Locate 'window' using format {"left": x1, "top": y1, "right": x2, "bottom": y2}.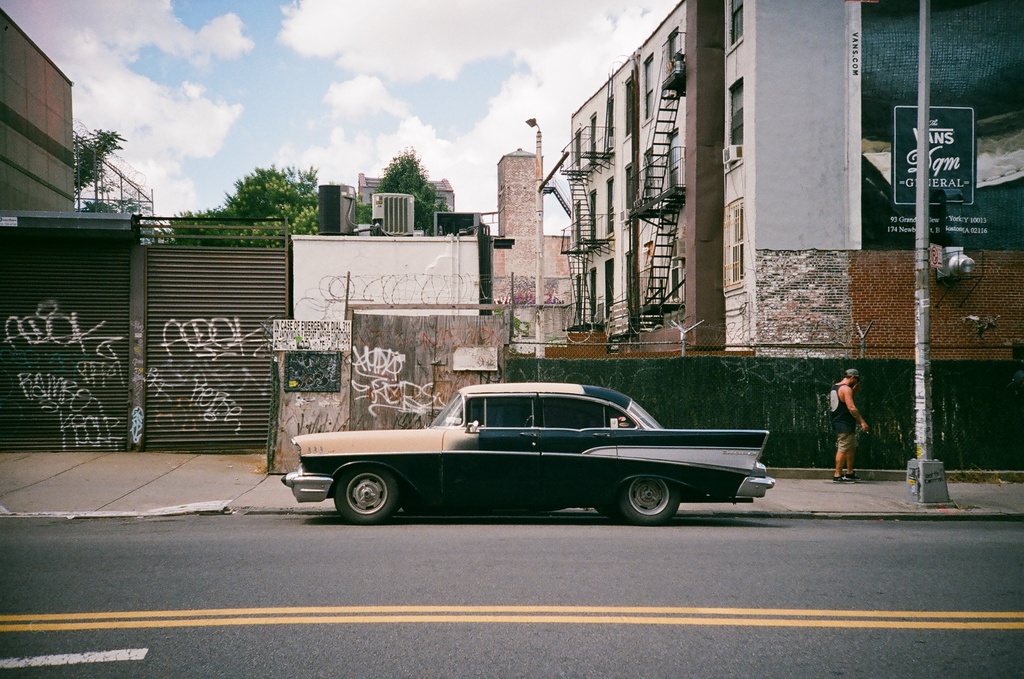
{"left": 726, "top": 0, "right": 745, "bottom": 51}.
